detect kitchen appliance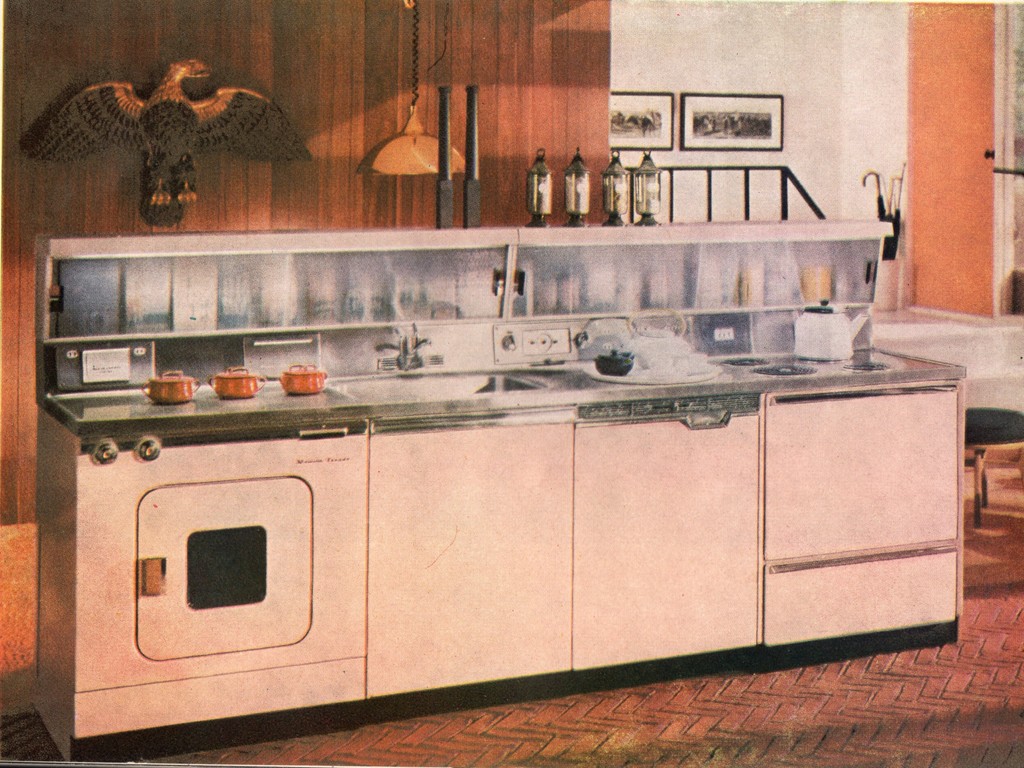
(x1=638, y1=147, x2=662, y2=216)
